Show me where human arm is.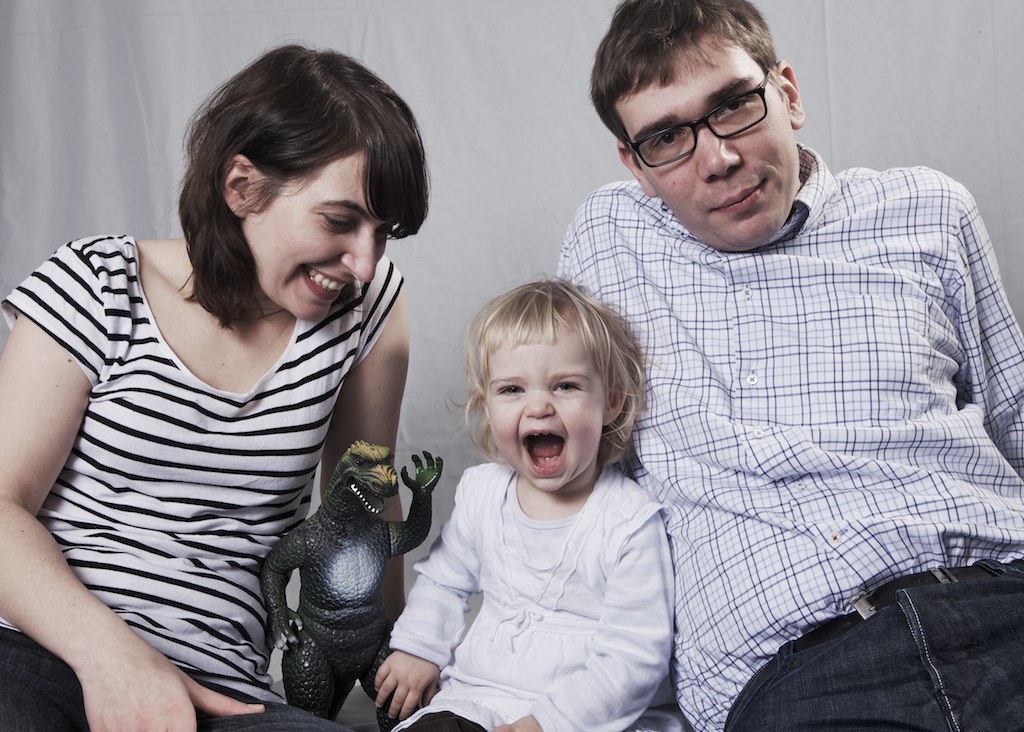
human arm is at bbox=(550, 223, 577, 286).
